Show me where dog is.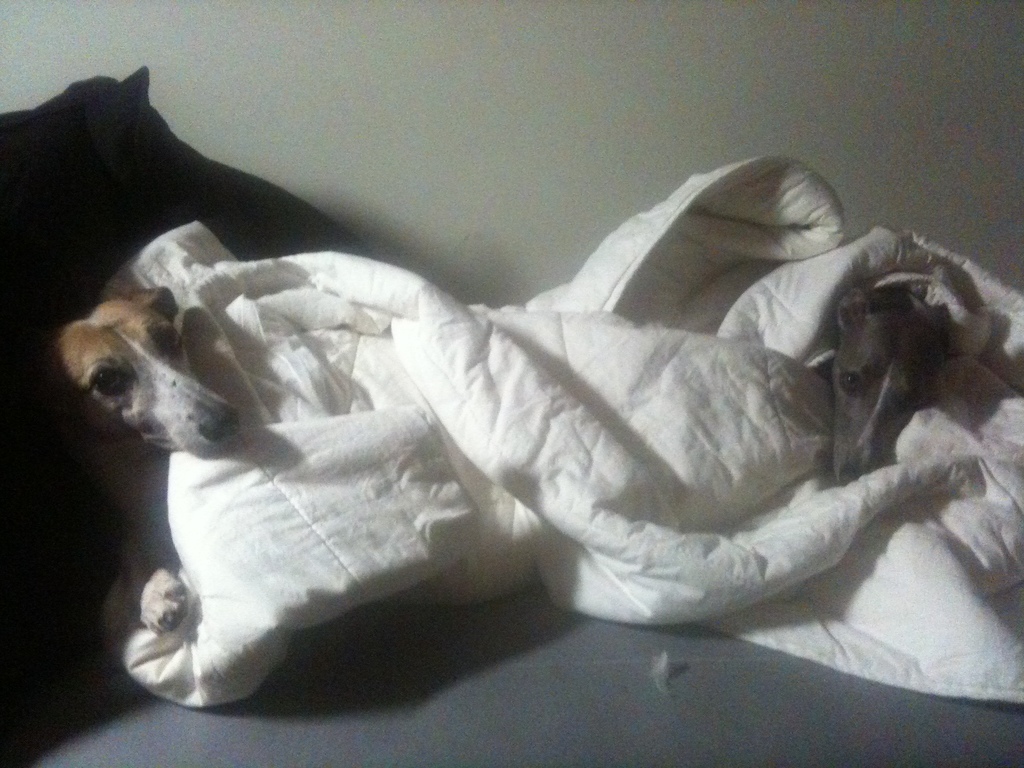
dog is at 833, 282, 955, 486.
